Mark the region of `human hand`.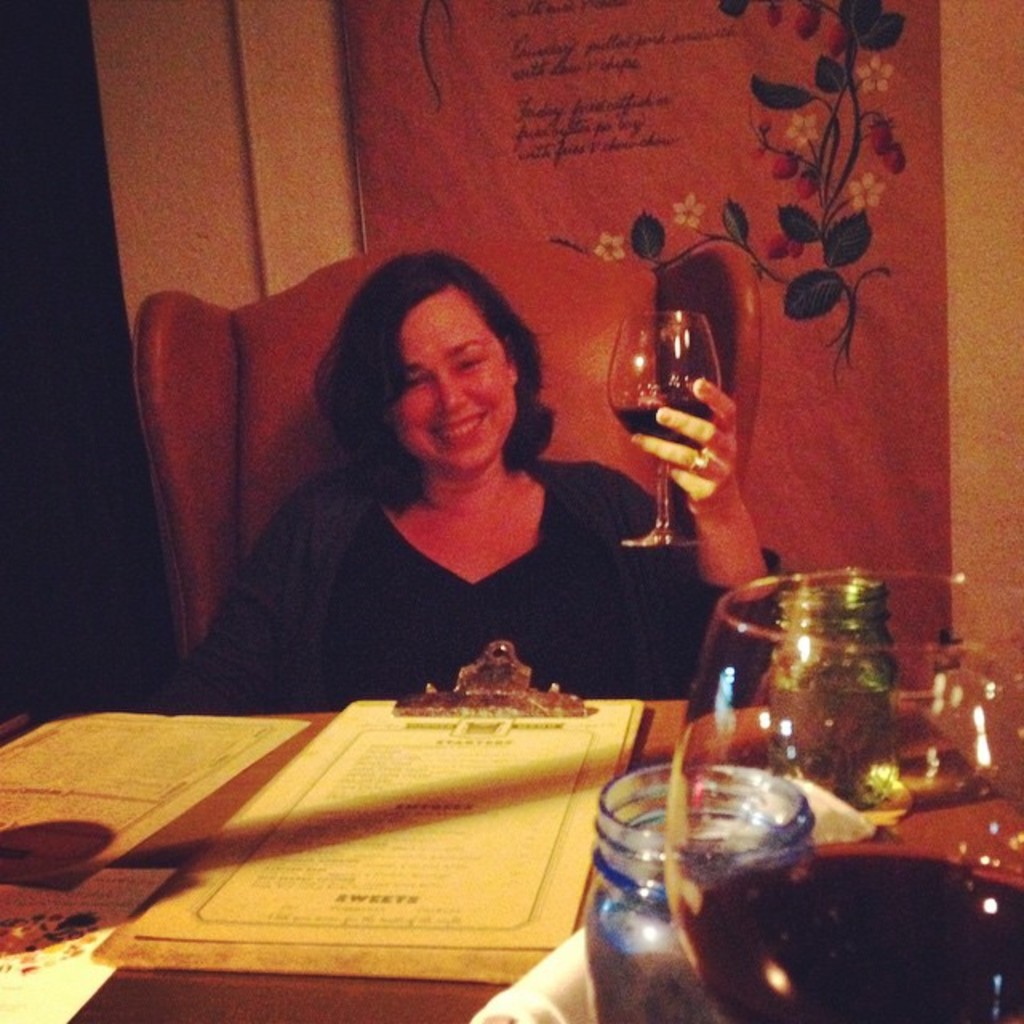
Region: 651,370,765,514.
